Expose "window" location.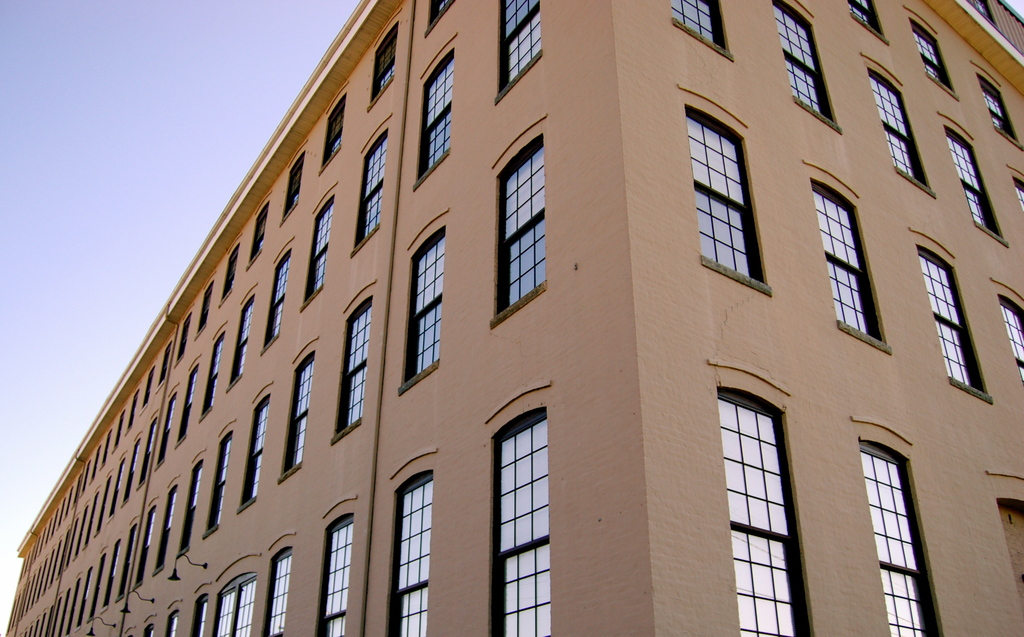
Exposed at <region>500, 140, 547, 311</region>.
